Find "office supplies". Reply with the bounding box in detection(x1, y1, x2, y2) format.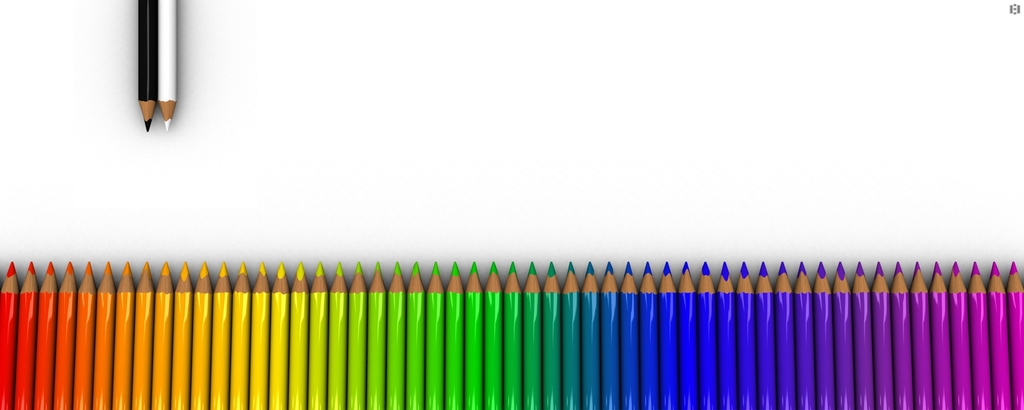
detection(660, 263, 678, 407).
